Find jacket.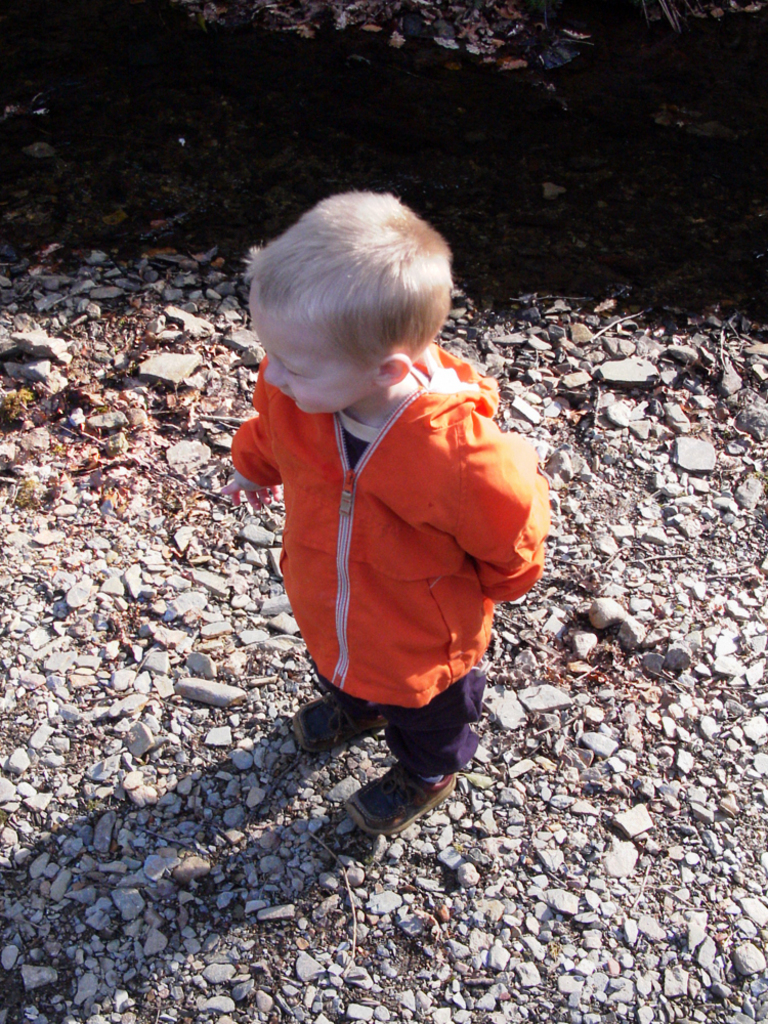
pyautogui.locateOnScreen(227, 312, 555, 721).
